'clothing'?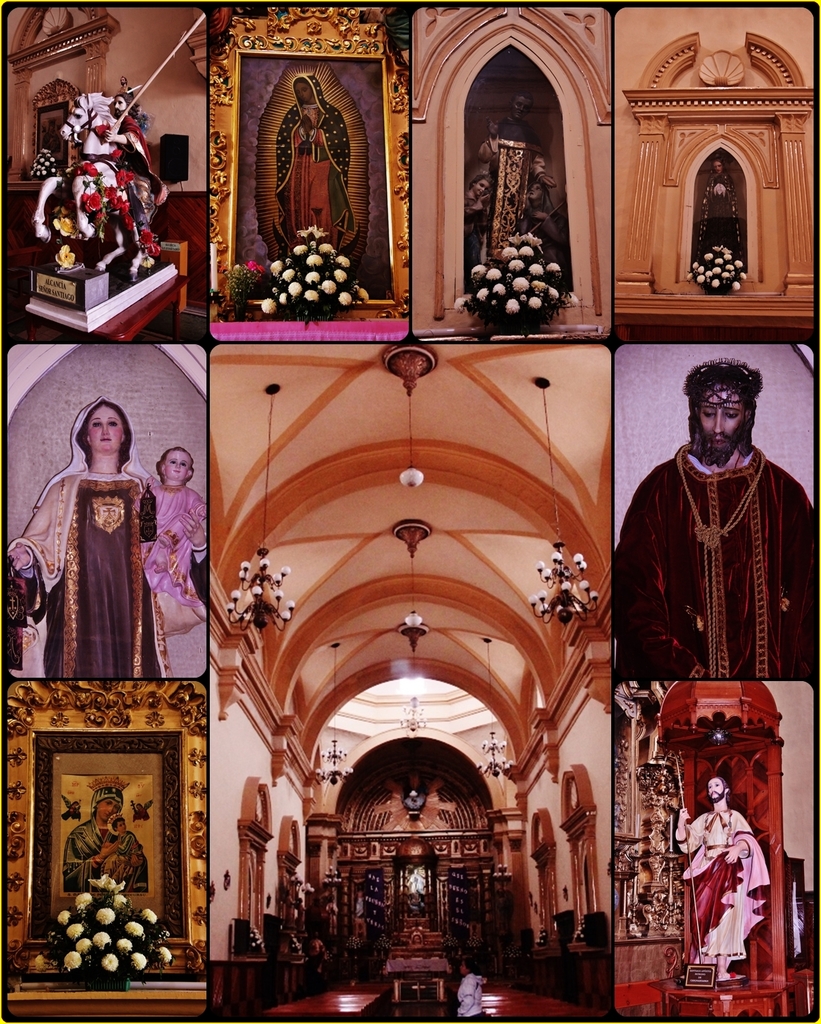
(463,188,492,293)
